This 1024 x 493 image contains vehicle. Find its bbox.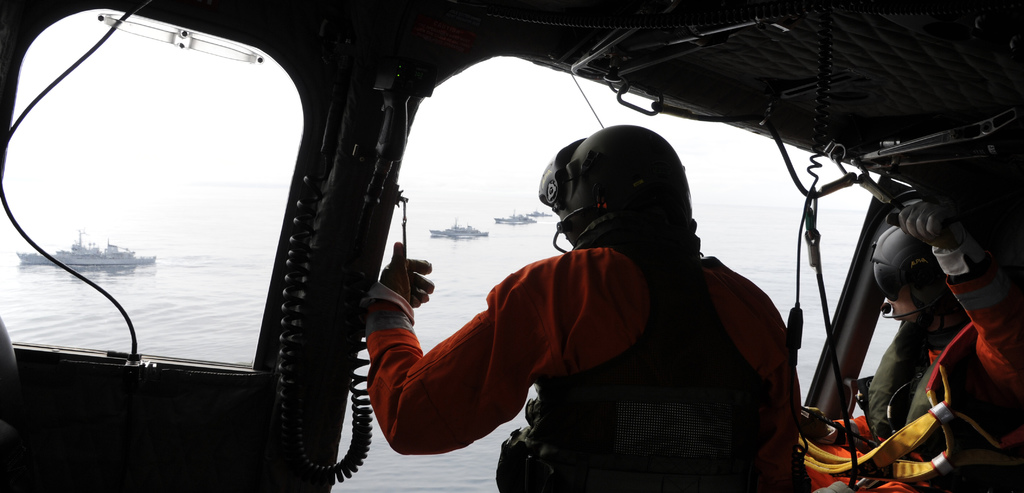
{"left": 430, "top": 213, "right": 488, "bottom": 245}.
